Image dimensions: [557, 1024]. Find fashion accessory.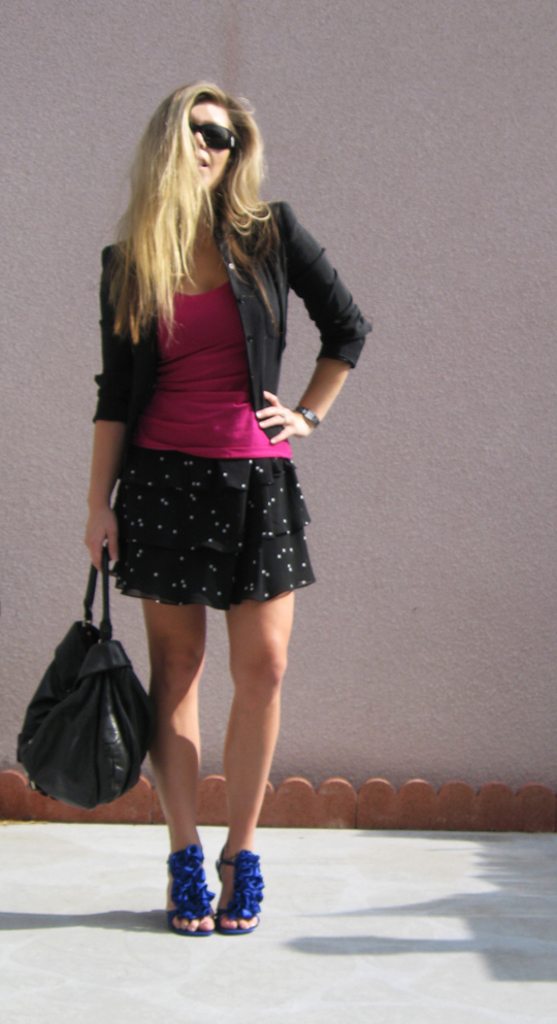
box(216, 844, 262, 932).
